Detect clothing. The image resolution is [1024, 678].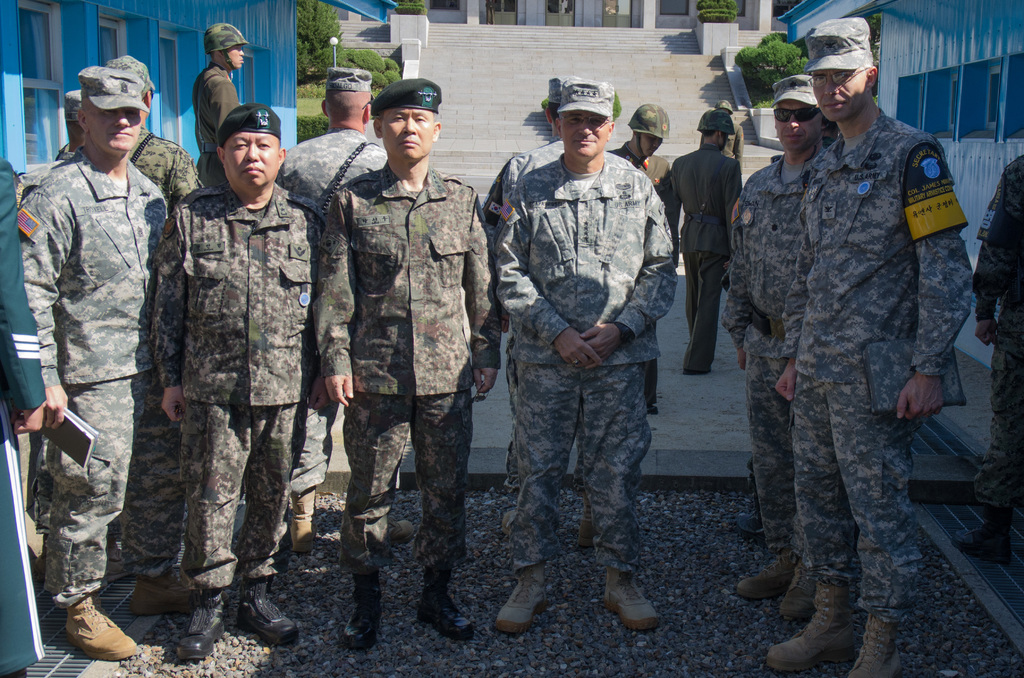
detection(321, 172, 500, 579).
